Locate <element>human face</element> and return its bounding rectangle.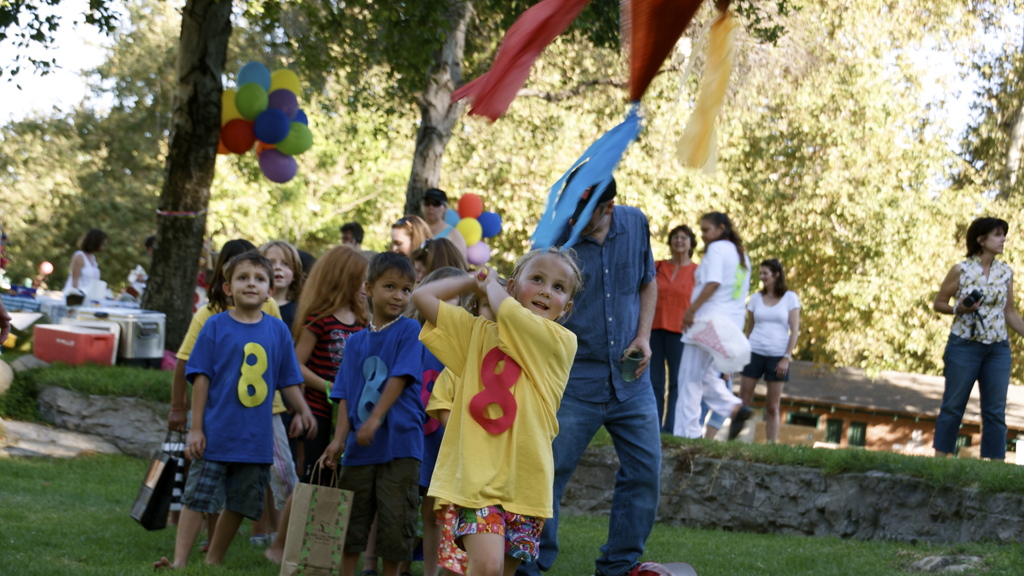
{"left": 476, "top": 299, "right": 498, "bottom": 318}.
